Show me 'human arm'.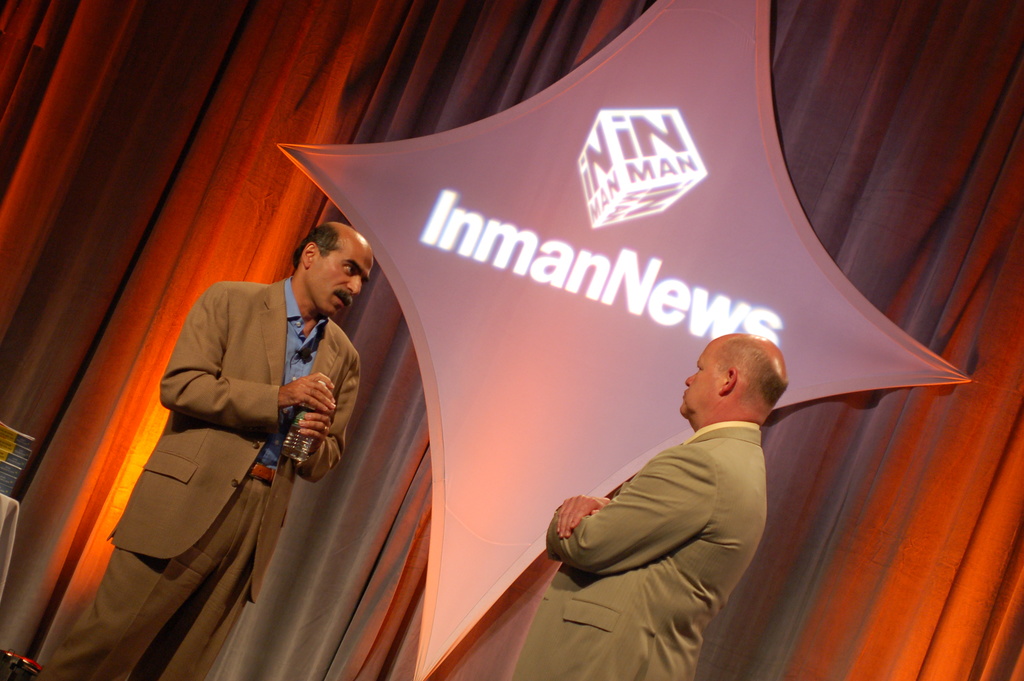
'human arm' is here: bbox=(287, 334, 366, 484).
